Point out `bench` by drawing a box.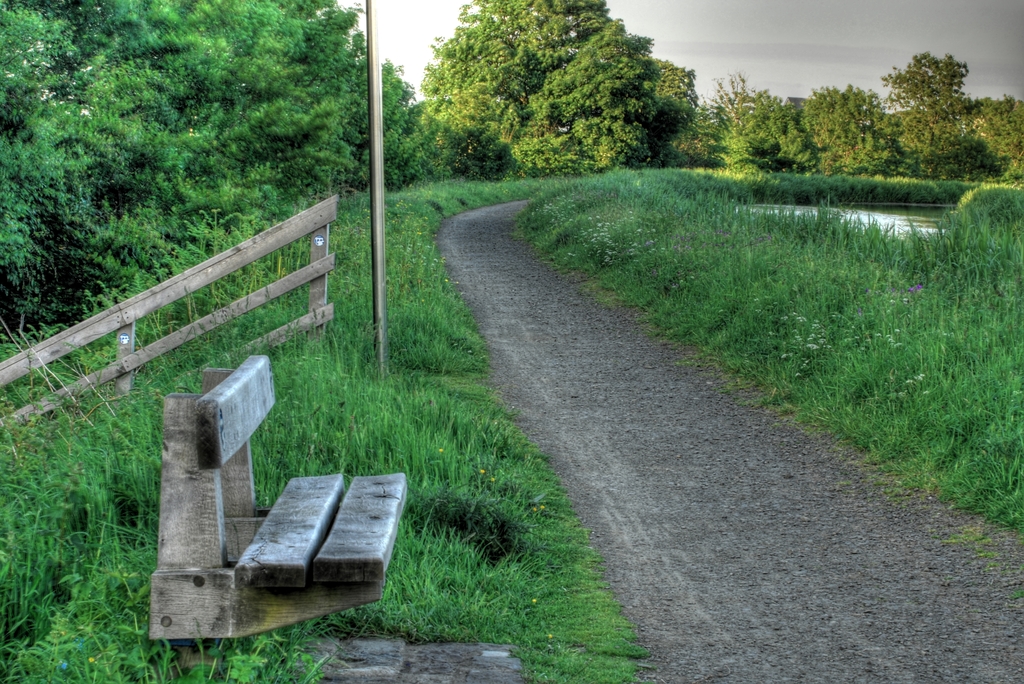
locate(125, 372, 389, 683).
